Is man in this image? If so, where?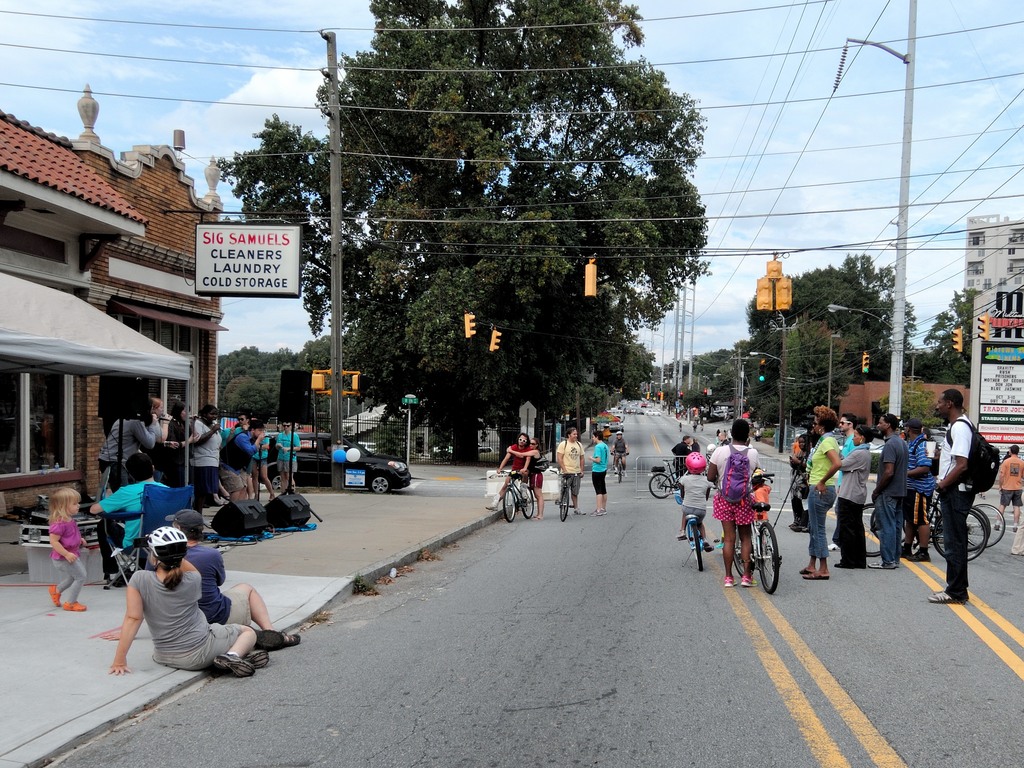
Yes, at bbox=[161, 514, 317, 644].
